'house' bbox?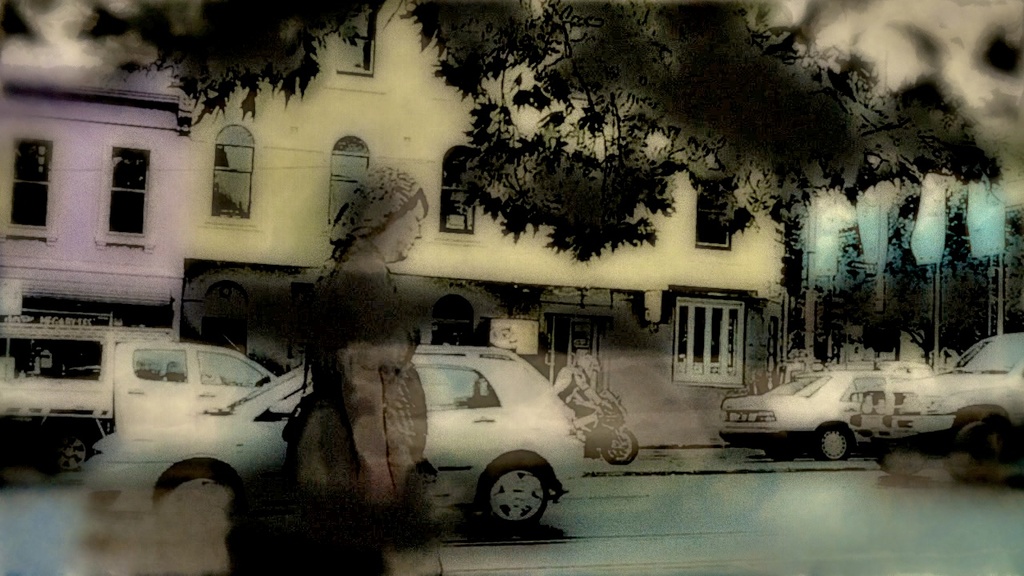
bbox(197, 0, 789, 440)
